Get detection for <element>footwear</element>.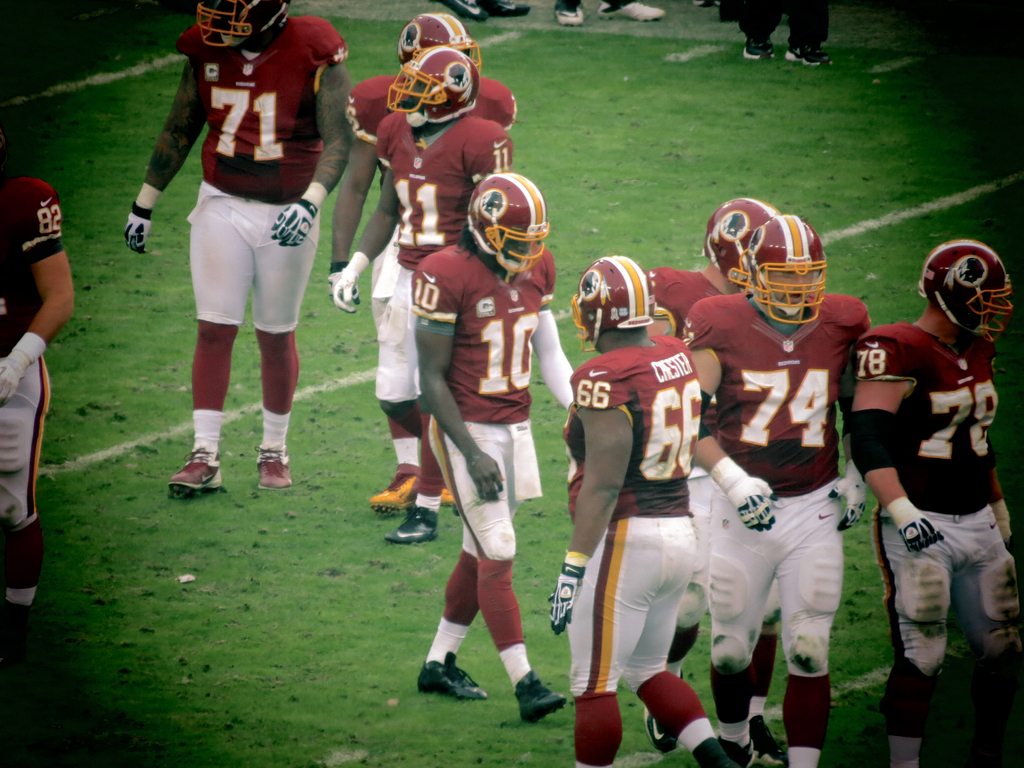
Detection: 246/449/293/495.
